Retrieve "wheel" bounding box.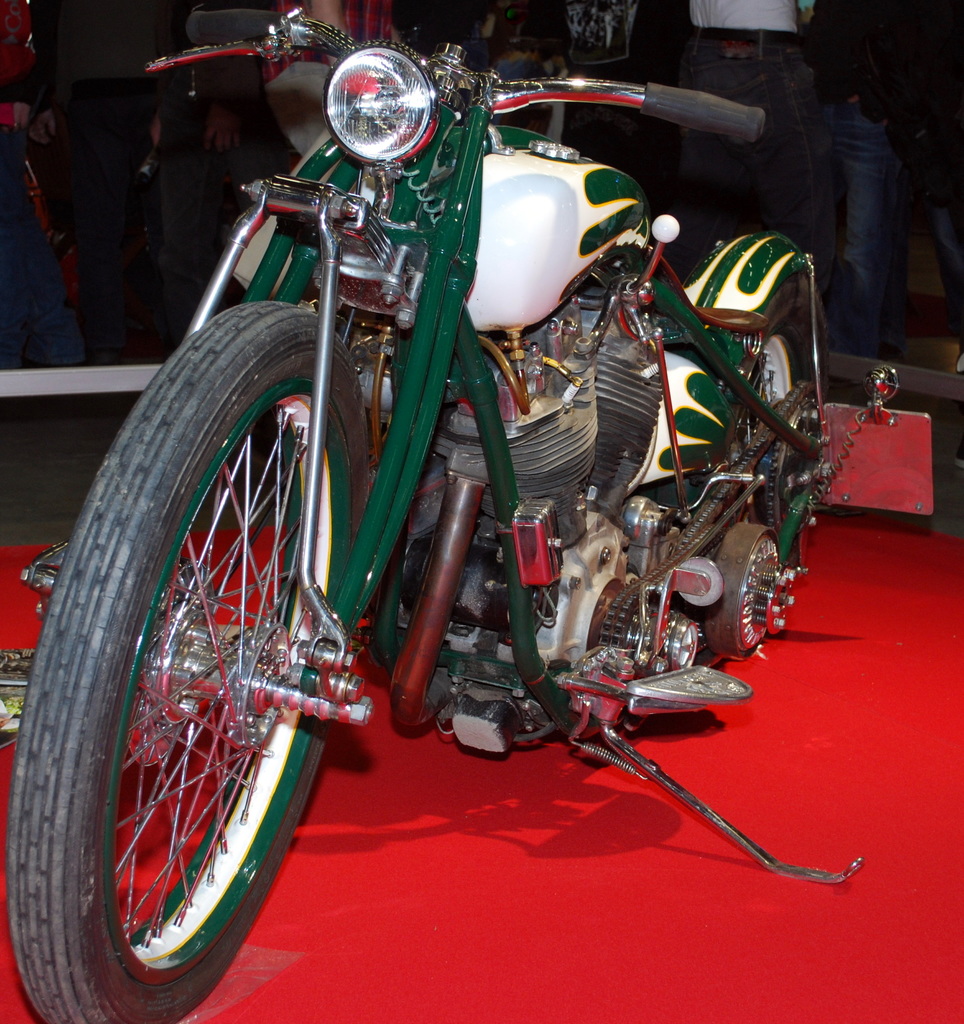
Bounding box: 0,291,387,1023.
